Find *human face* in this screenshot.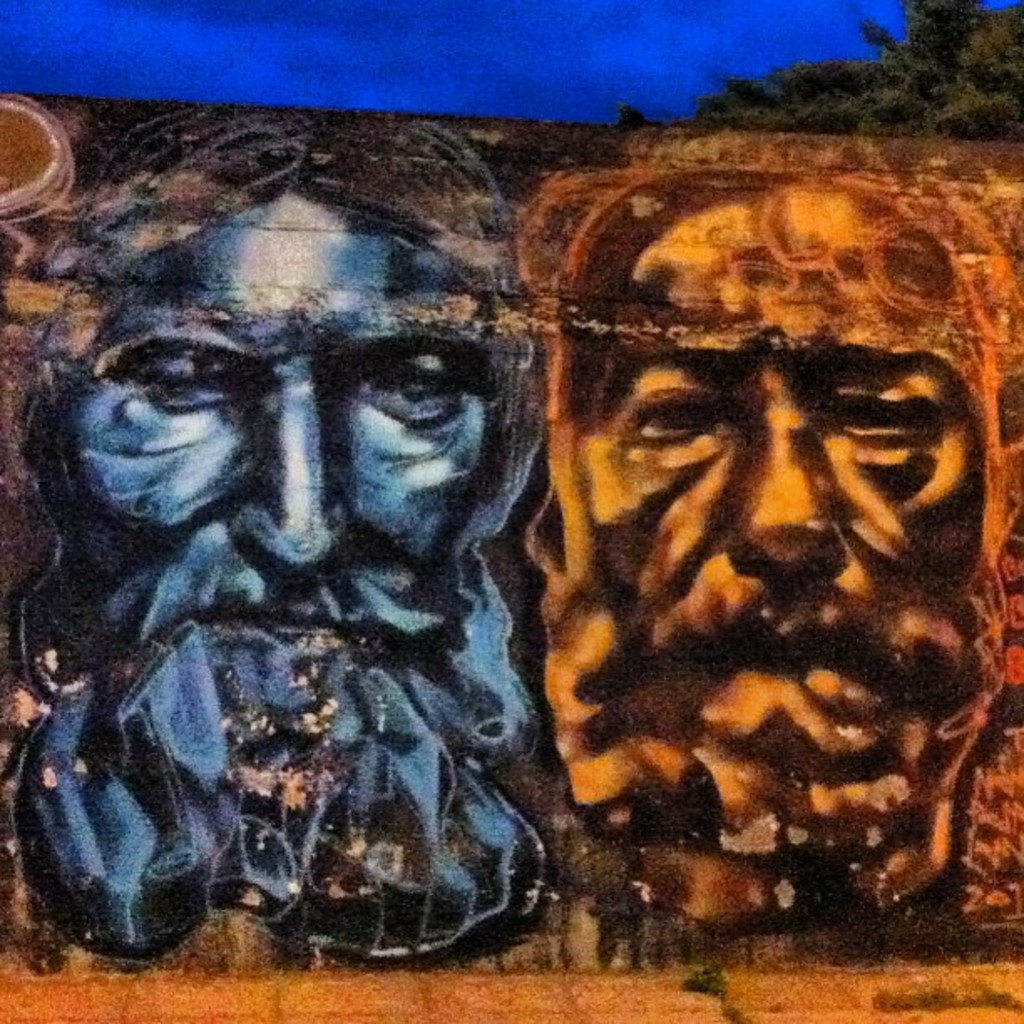
The bounding box for *human face* is detection(67, 211, 499, 791).
